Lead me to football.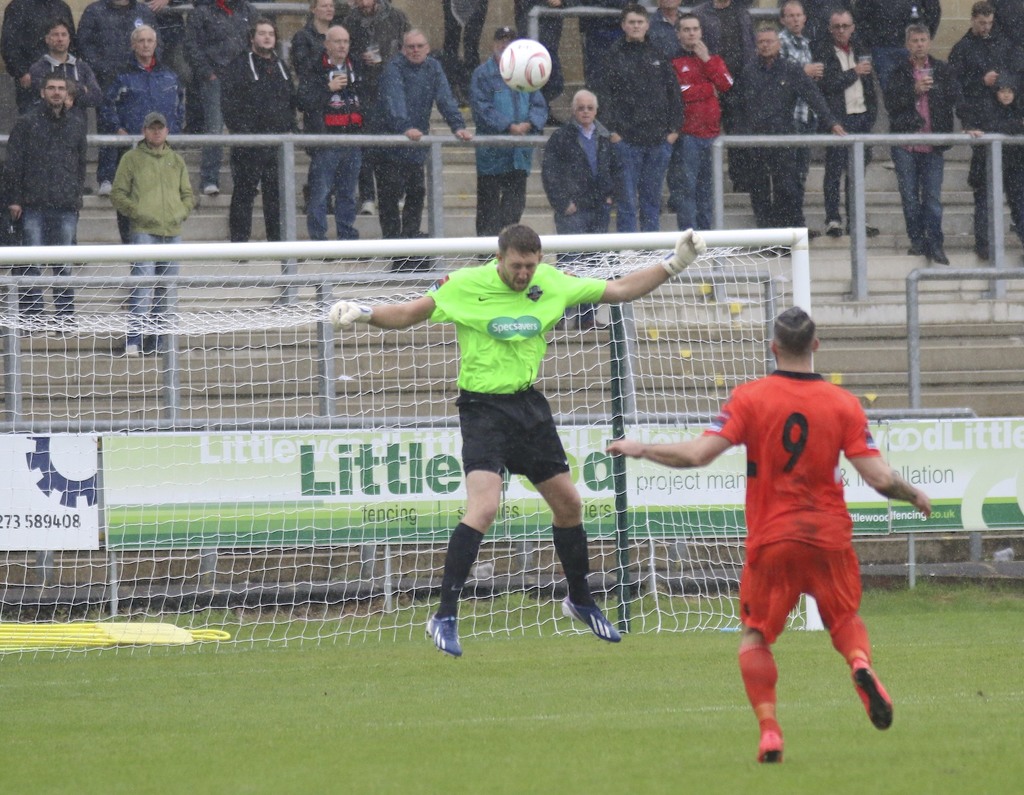
Lead to Rect(497, 39, 551, 93).
